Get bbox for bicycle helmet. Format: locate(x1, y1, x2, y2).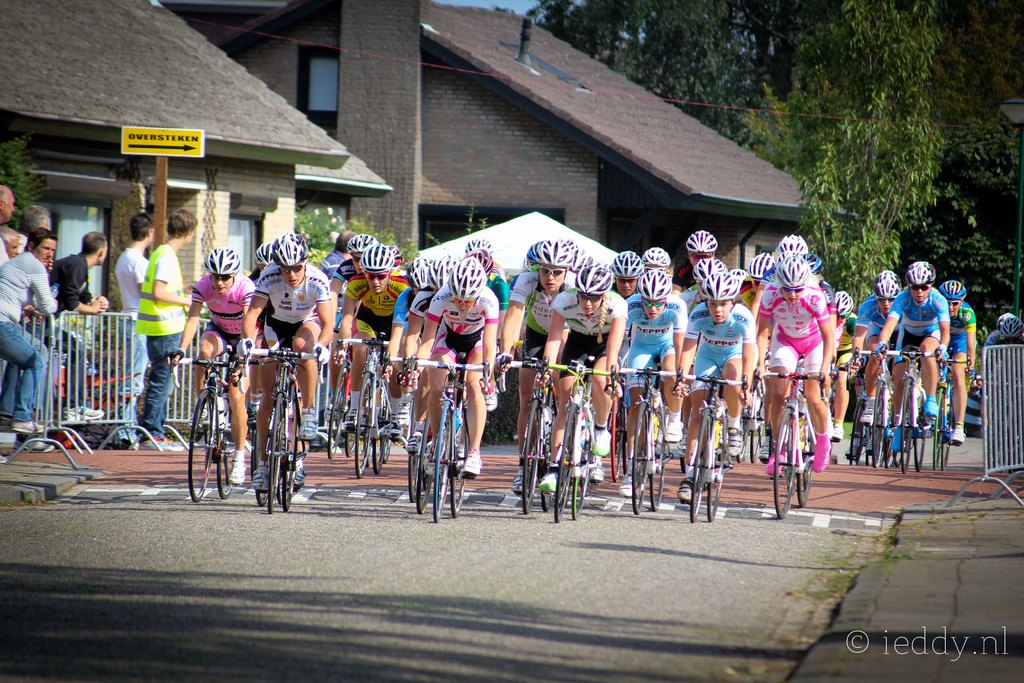
locate(209, 251, 240, 281).
